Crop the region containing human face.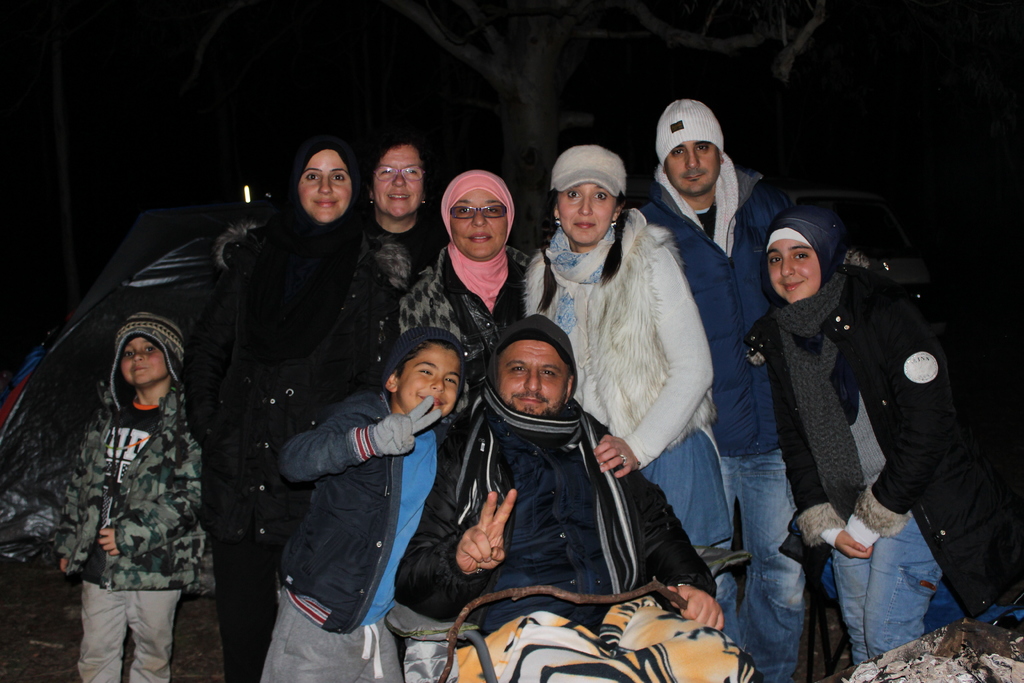
Crop region: <box>496,341,566,421</box>.
